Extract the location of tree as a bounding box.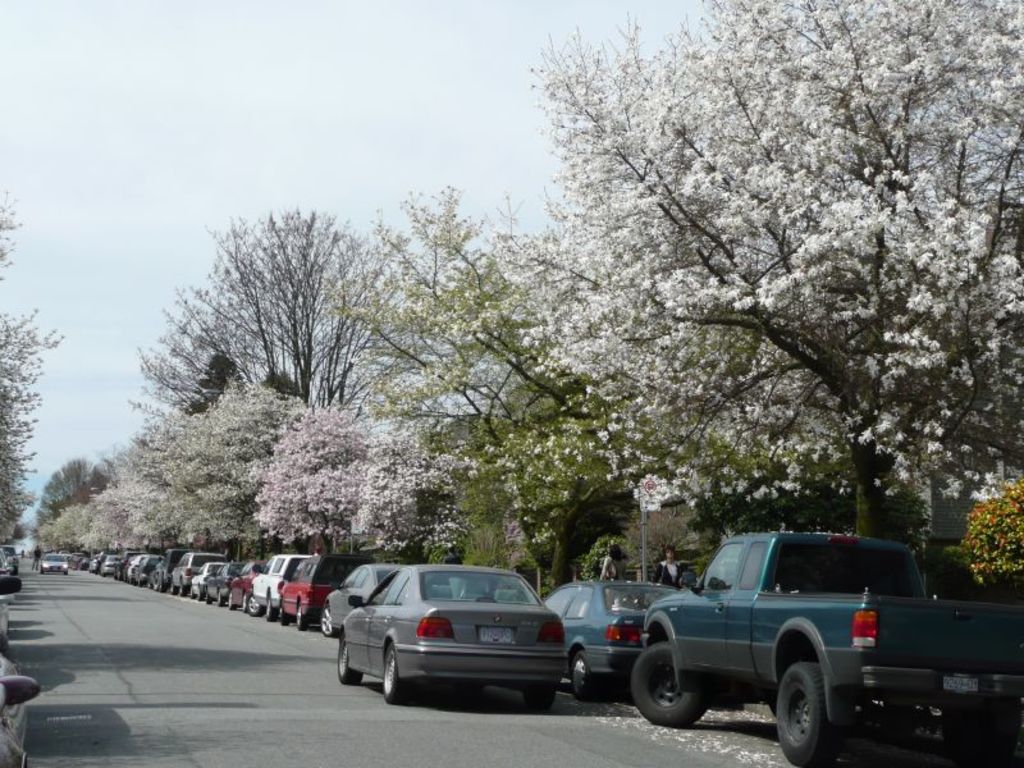
x1=0 y1=191 x2=26 y2=282.
